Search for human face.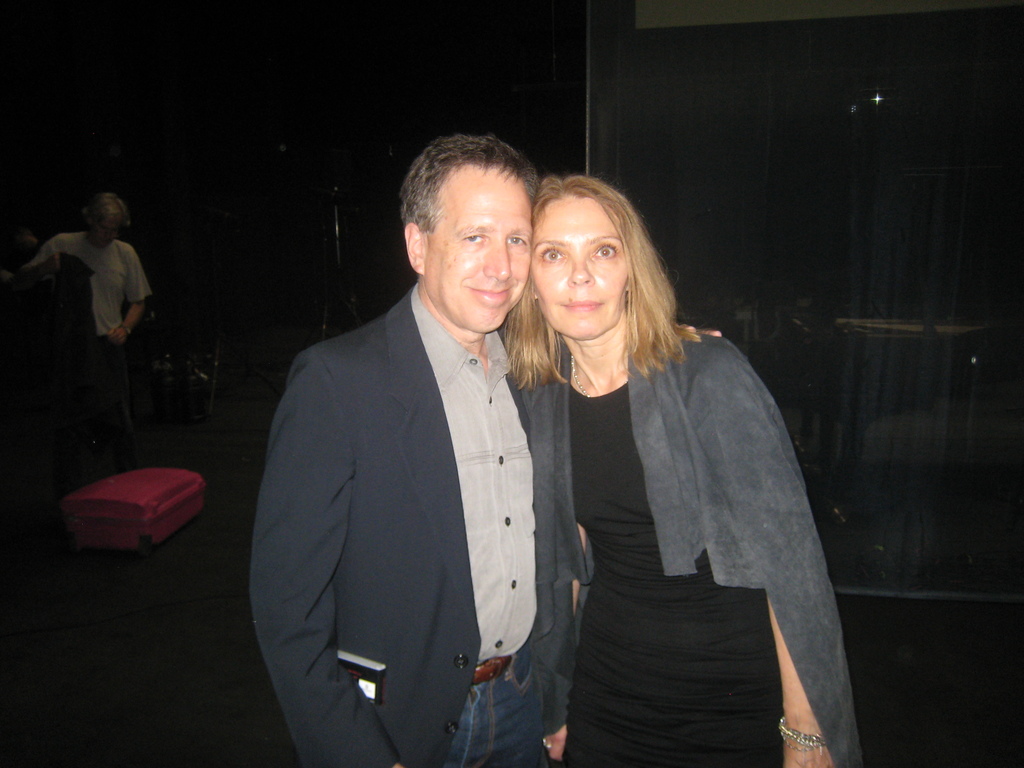
Found at 421/175/534/331.
